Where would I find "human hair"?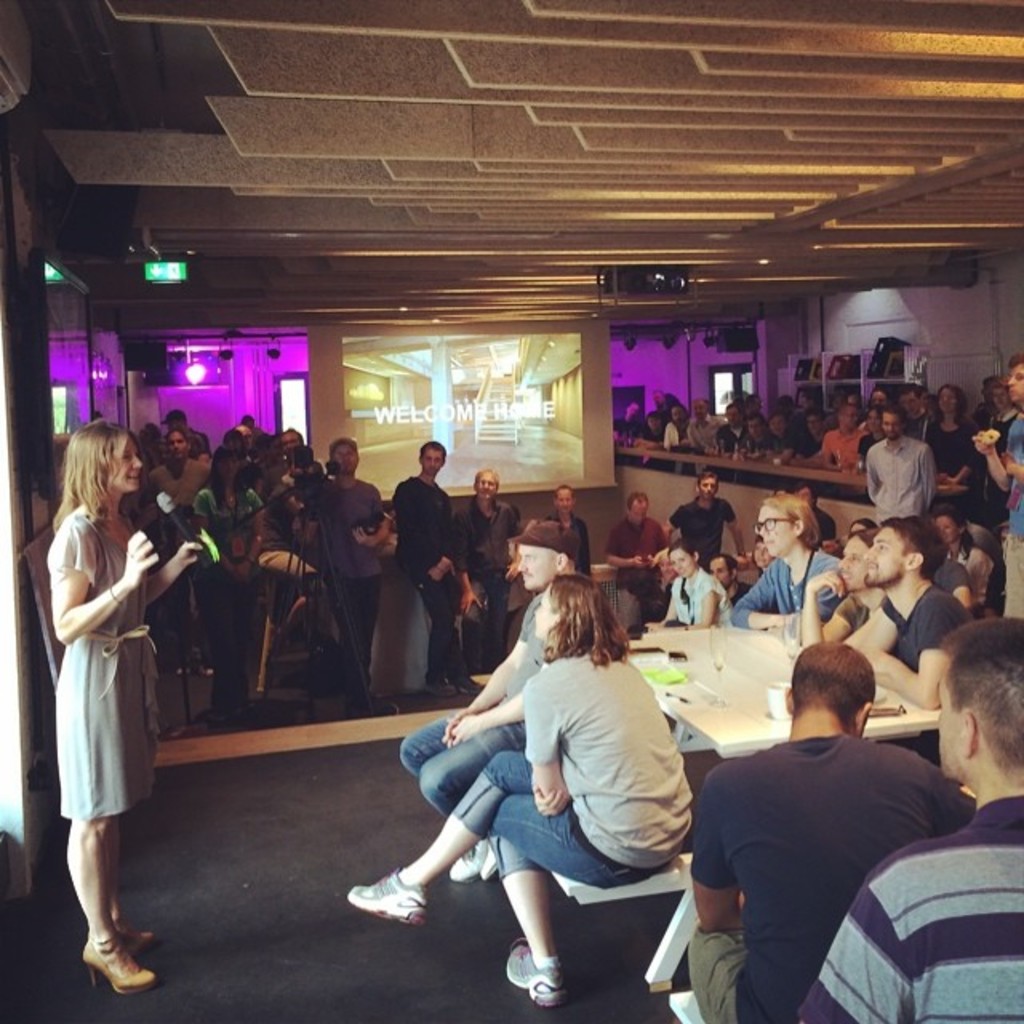
At {"x1": 763, "y1": 491, "x2": 824, "y2": 550}.
